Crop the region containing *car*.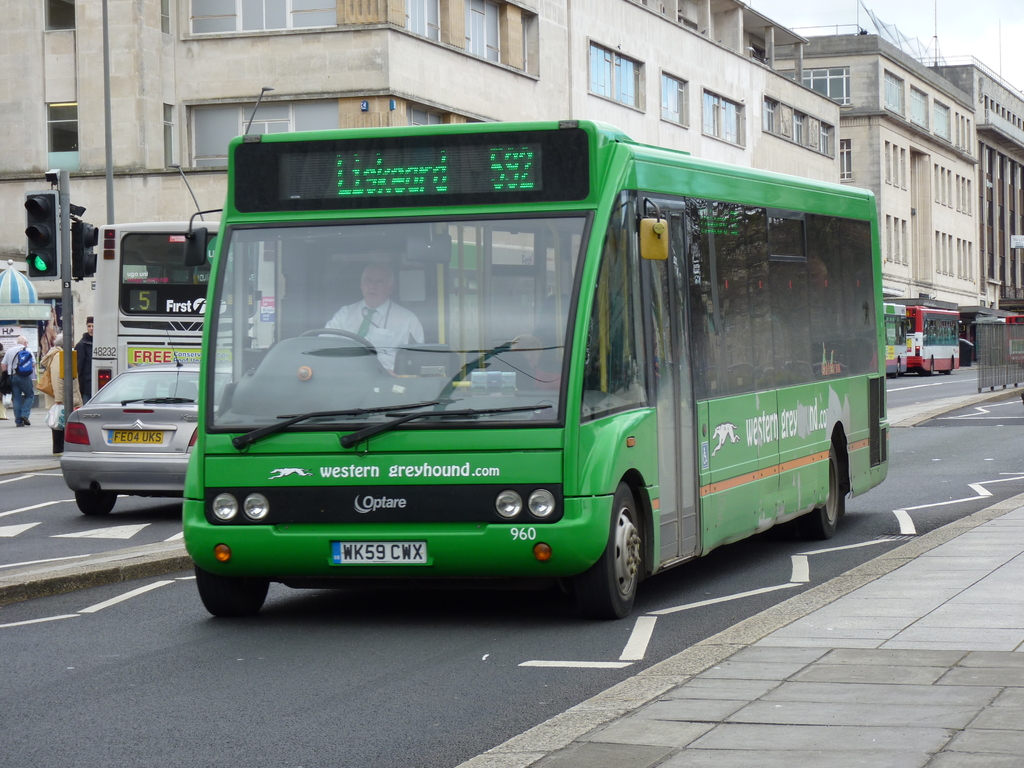
Crop region: left=59, top=359, right=233, bottom=516.
